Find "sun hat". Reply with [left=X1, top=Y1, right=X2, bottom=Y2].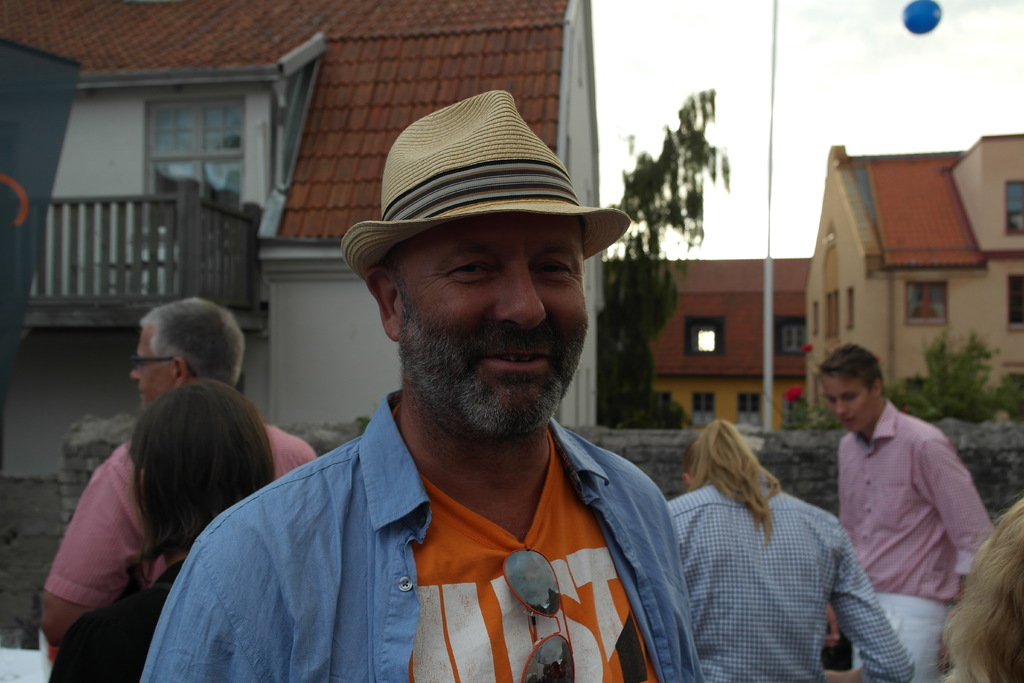
[left=341, top=85, right=635, bottom=262].
